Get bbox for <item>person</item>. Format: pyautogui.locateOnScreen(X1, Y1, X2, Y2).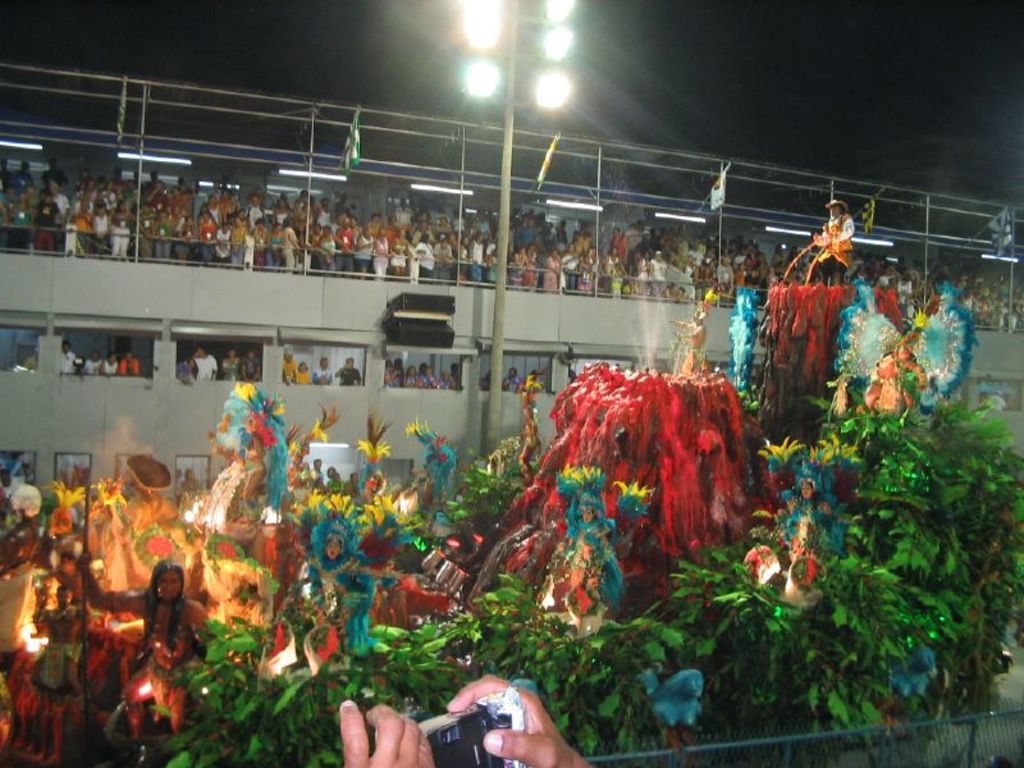
pyautogui.locateOnScreen(294, 362, 312, 384).
